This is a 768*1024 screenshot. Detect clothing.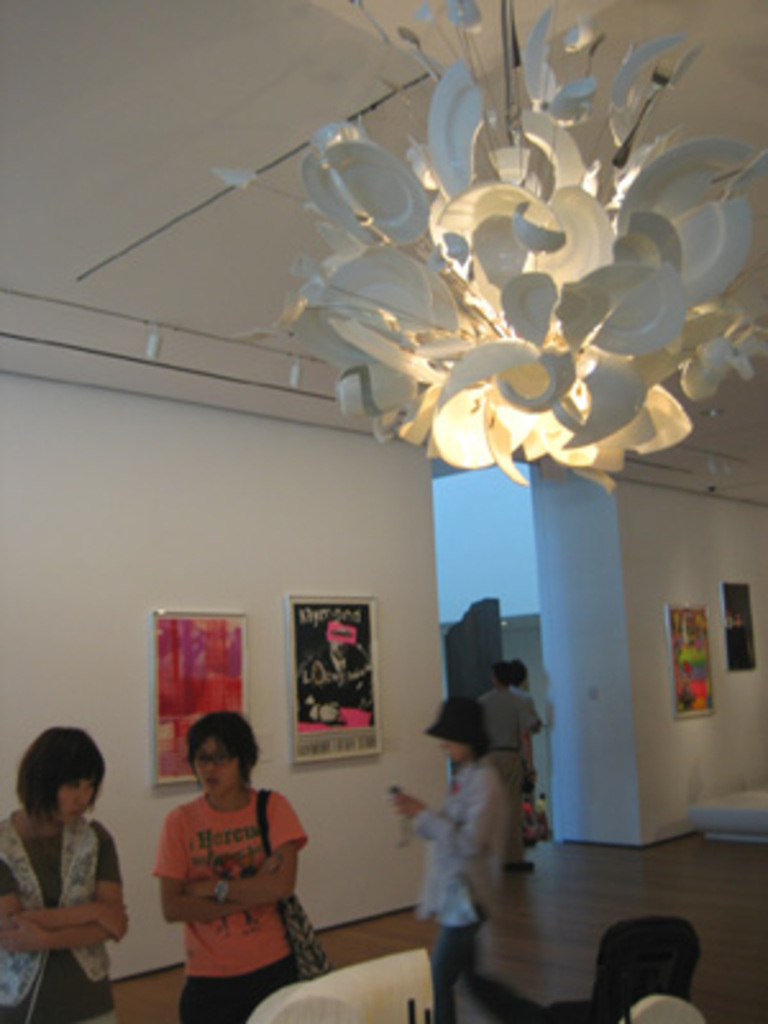
410, 755, 507, 1021.
